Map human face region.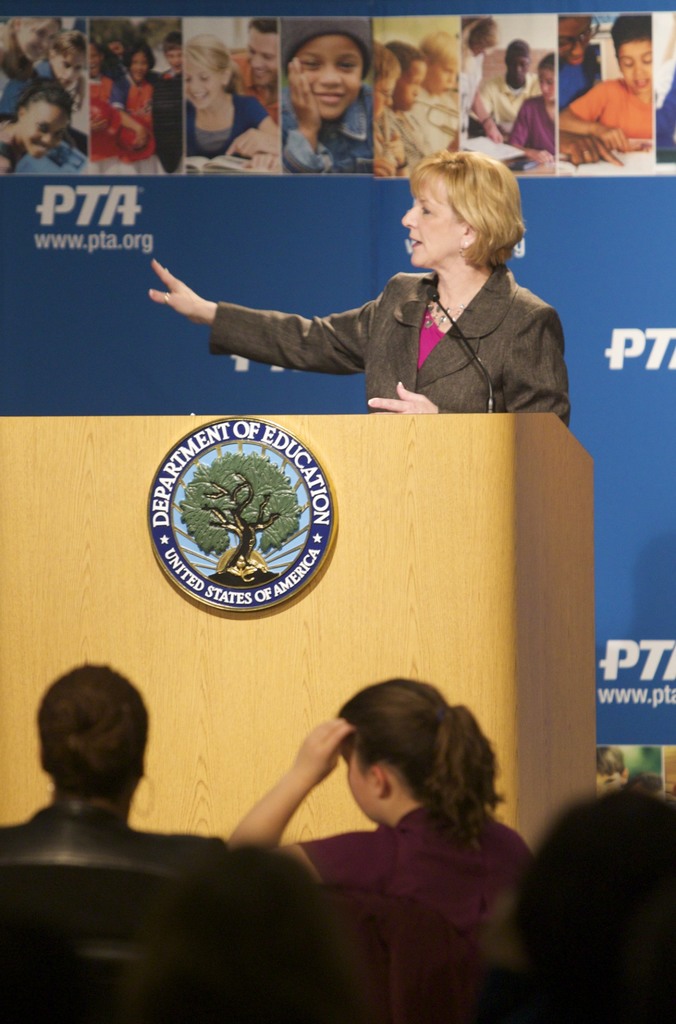
Mapped to 401, 64, 426, 109.
